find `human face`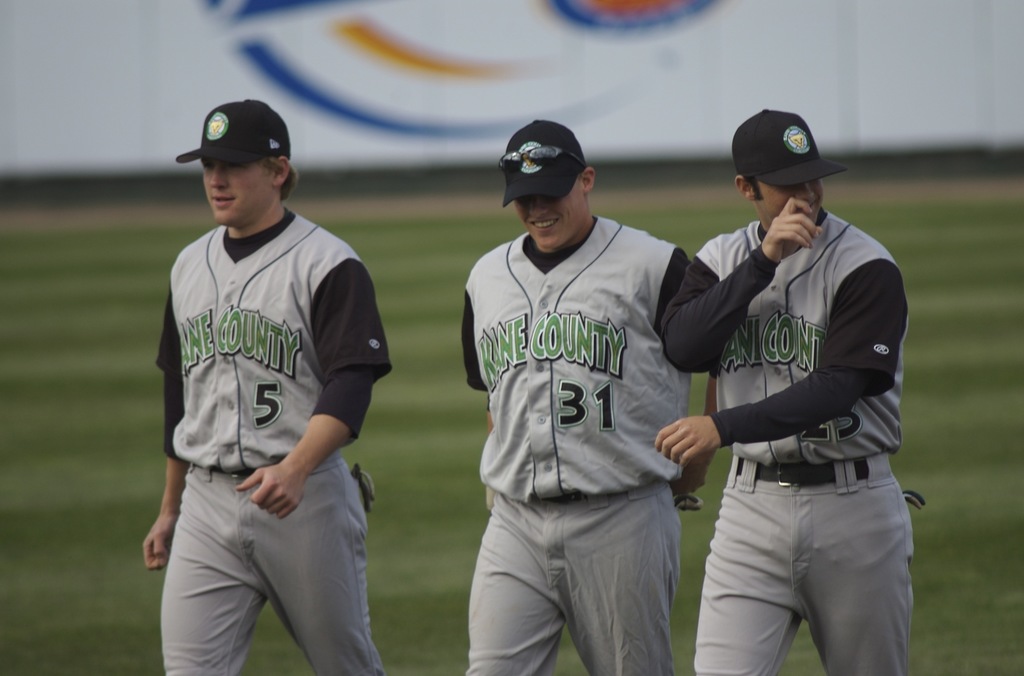
(198, 157, 278, 223)
